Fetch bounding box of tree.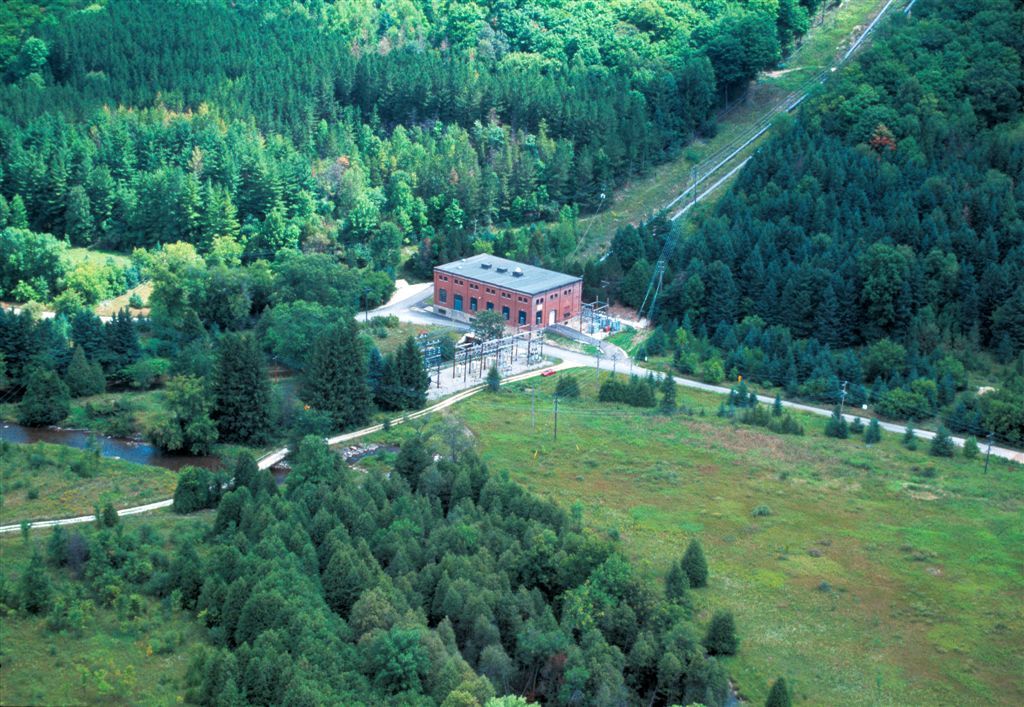
Bbox: detection(277, 150, 316, 194).
